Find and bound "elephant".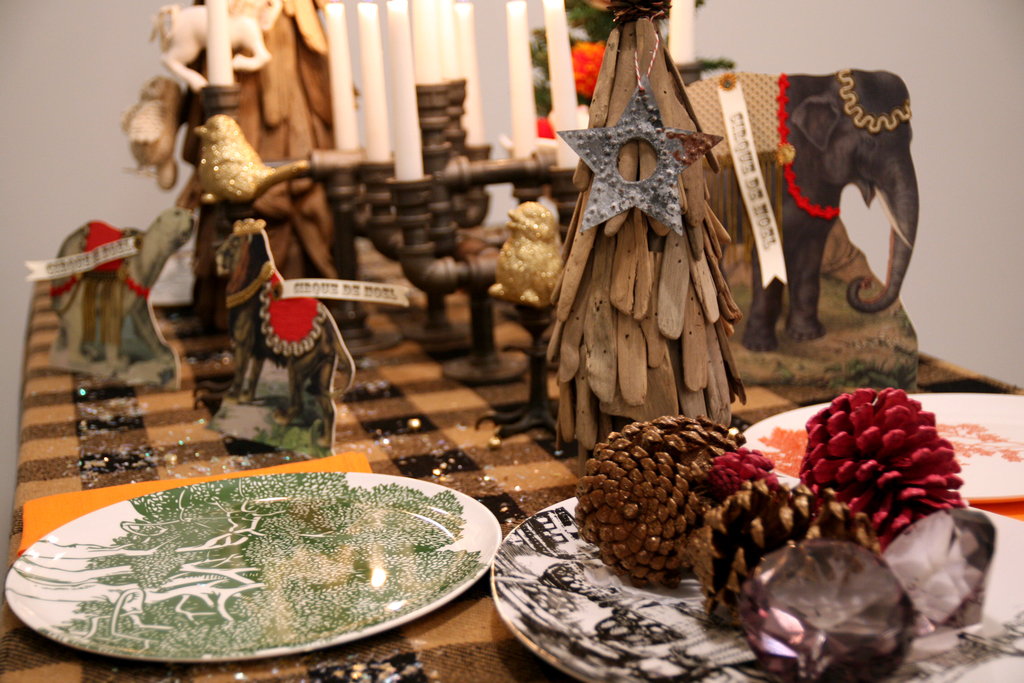
Bound: bbox(683, 63, 922, 354).
